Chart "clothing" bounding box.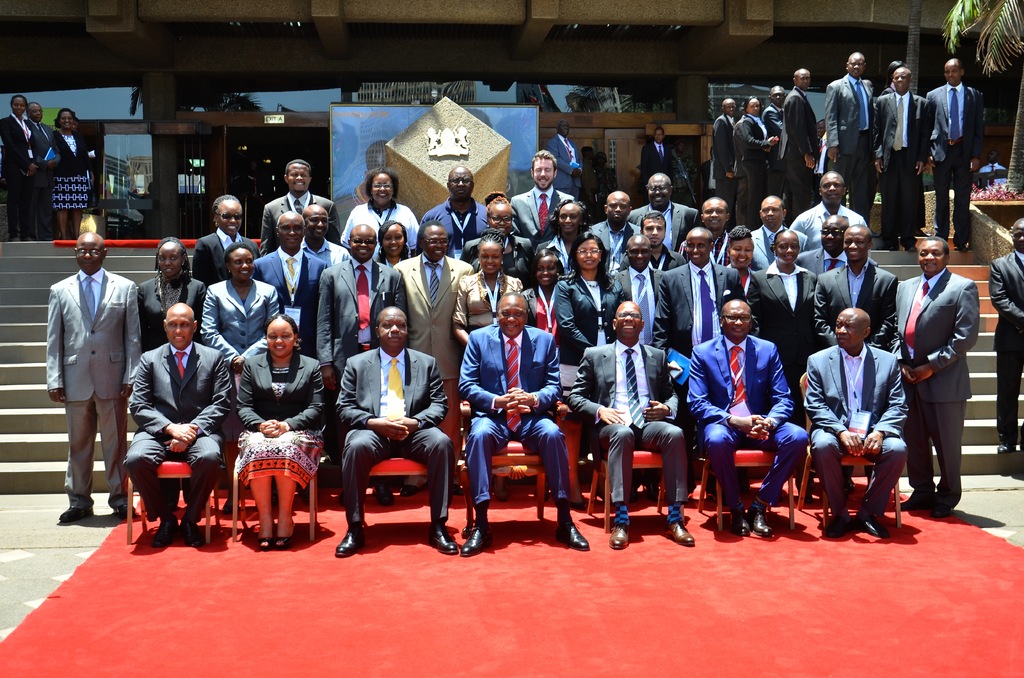
Charted: x1=774, y1=88, x2=819, y2=192.
